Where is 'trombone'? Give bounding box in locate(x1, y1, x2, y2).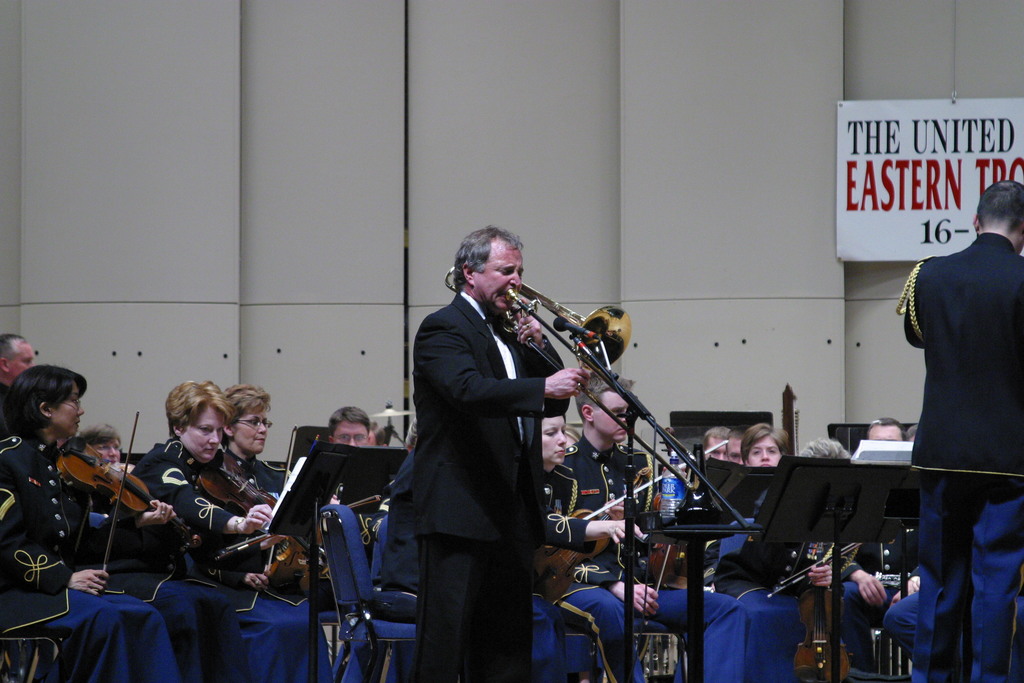
locate(452, 263, 623, 368).
